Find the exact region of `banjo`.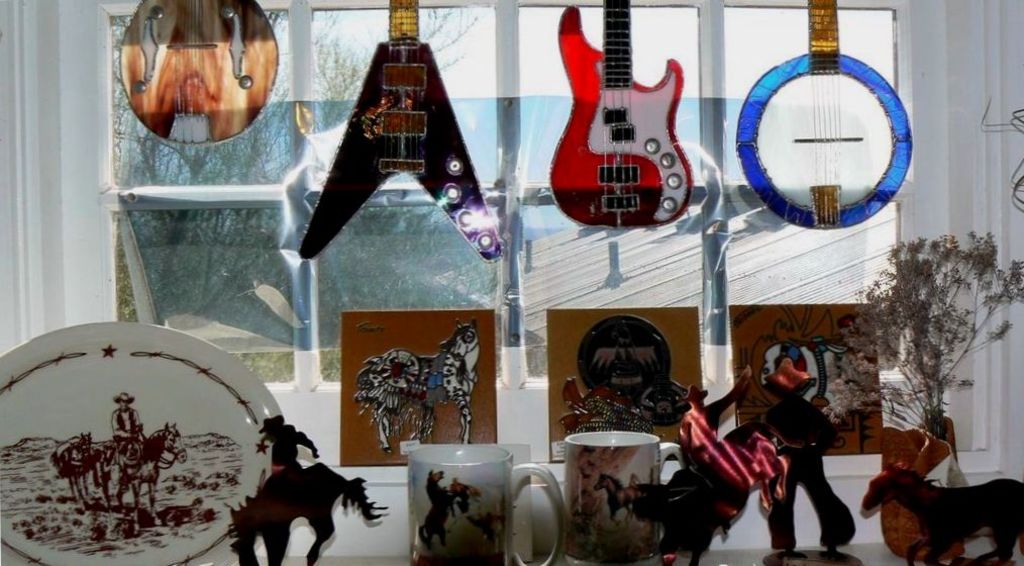
Exact region: l=733, t=0, r=914, b=233.
